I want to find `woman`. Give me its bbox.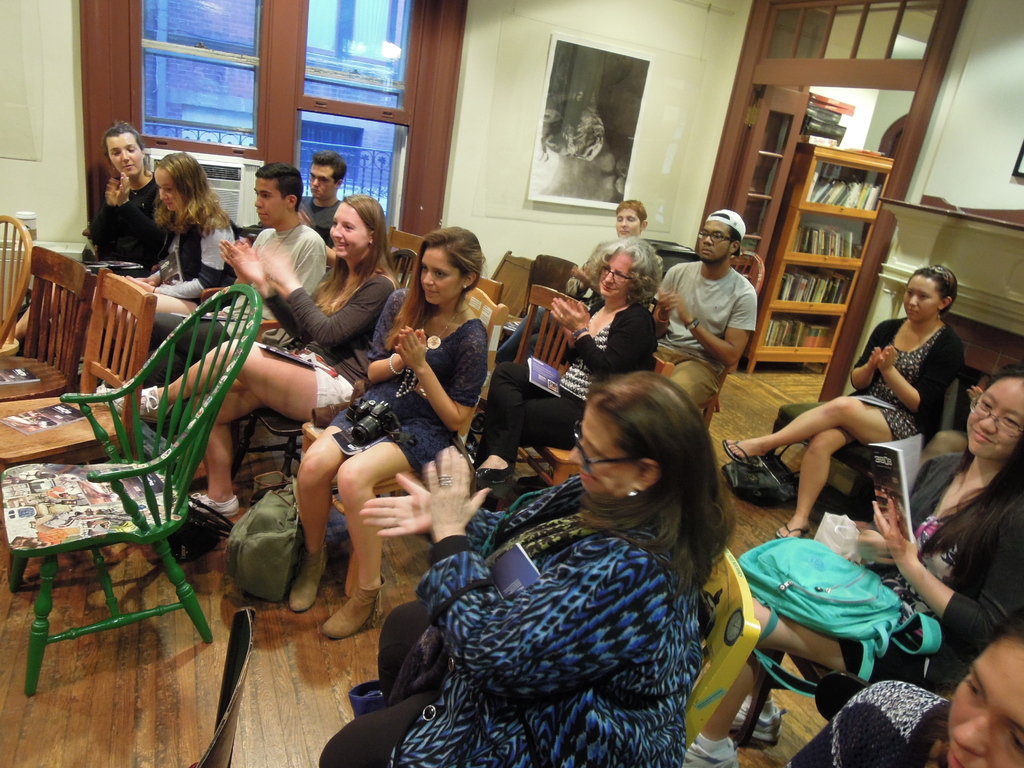
l=124, t=148, r=241, b=307.
